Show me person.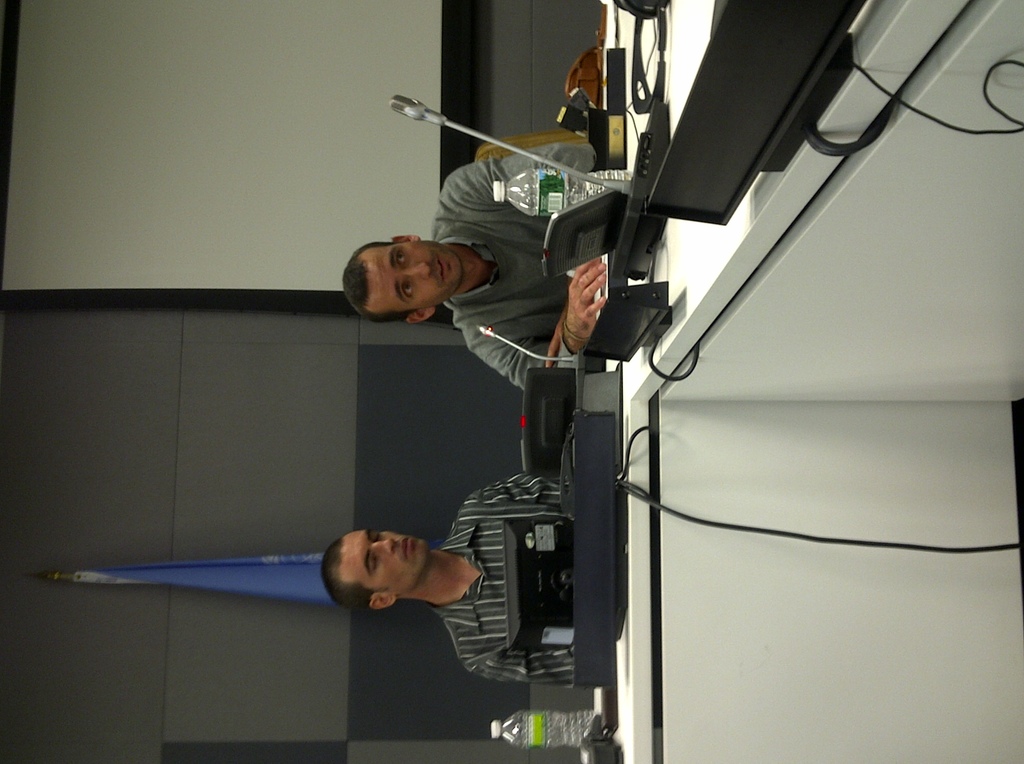
person is here: [342, 138, 600, 387].
